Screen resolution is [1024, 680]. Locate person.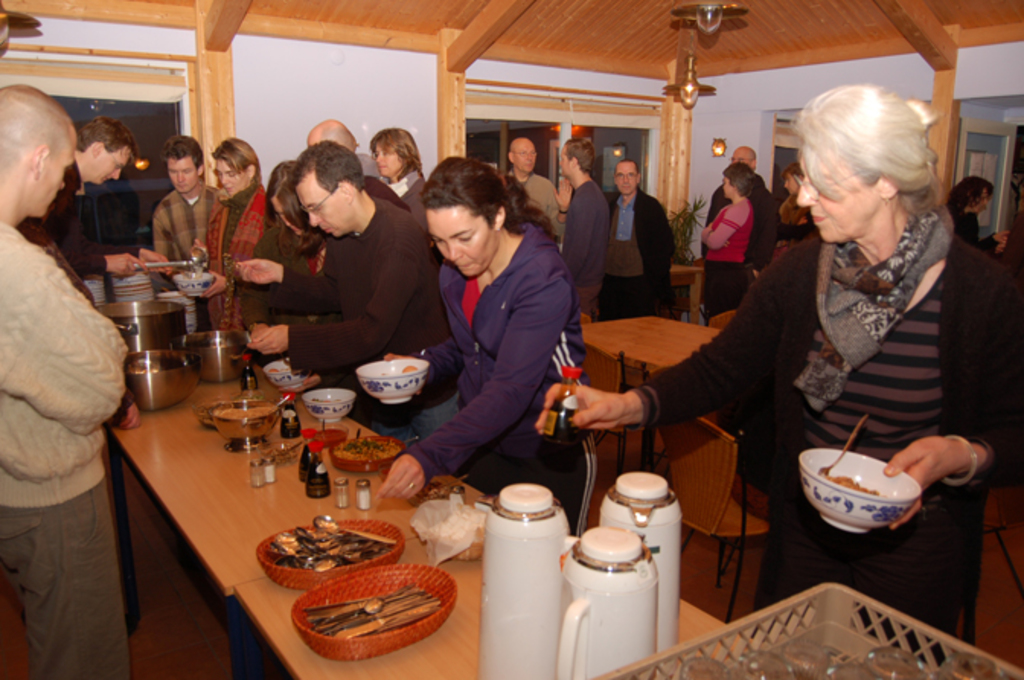
[704, 159, 750, 265].
